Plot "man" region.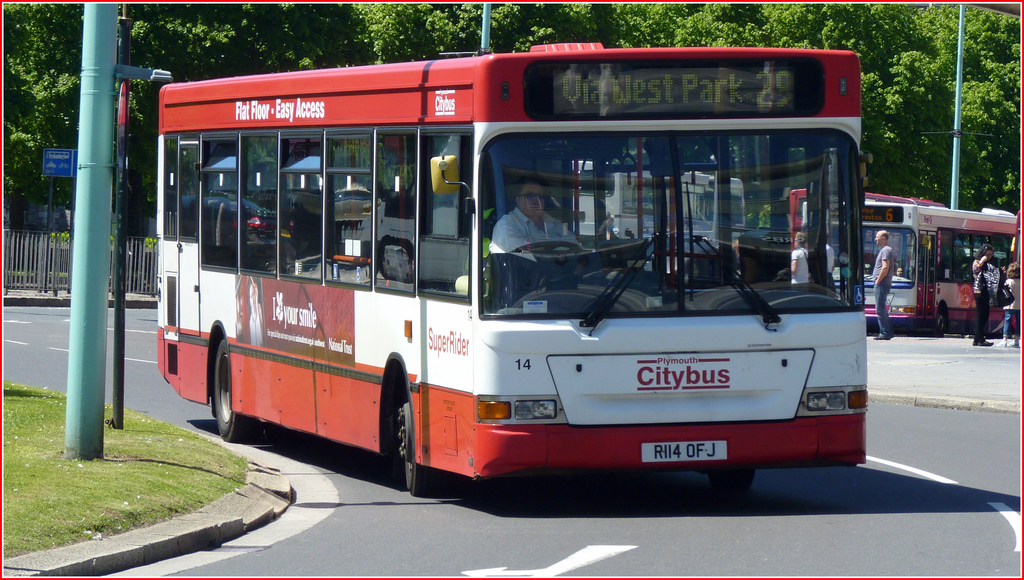
Plotted at {"x1": 871, "y1": 229, "x2": 895, "y2": 338}.
